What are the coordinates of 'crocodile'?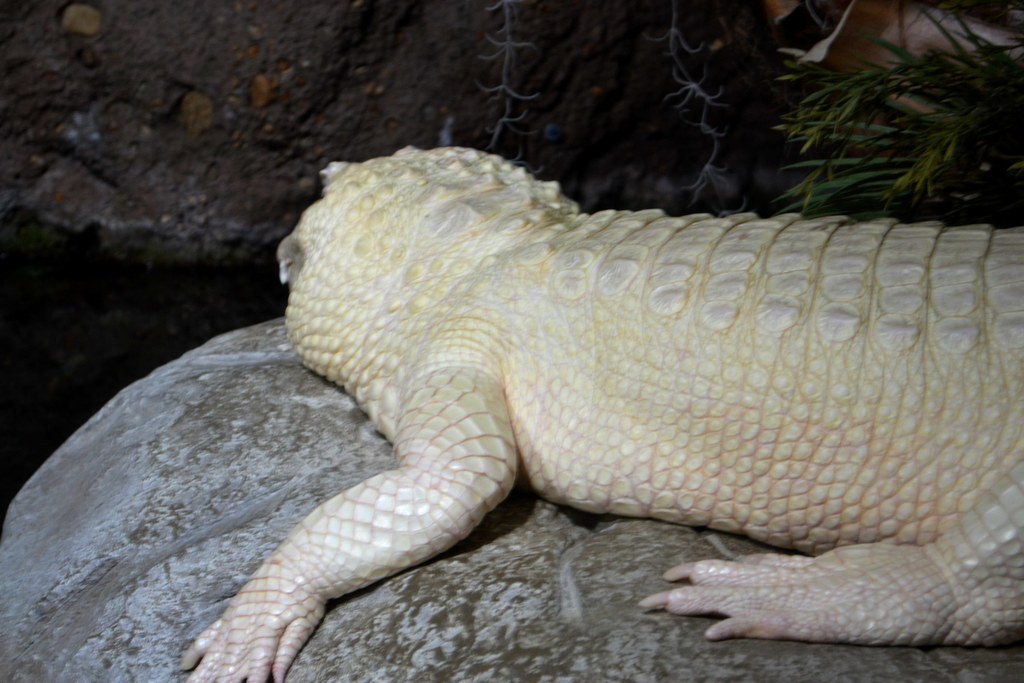
locate(178, 144, 1023, 682).
